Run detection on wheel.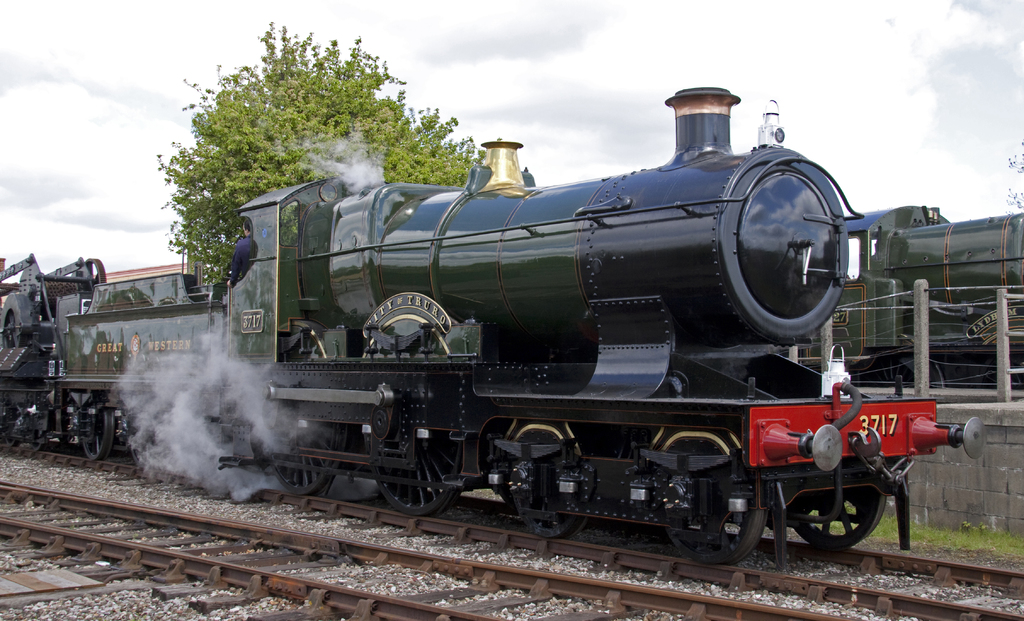
Result: 668 479 771 568.
